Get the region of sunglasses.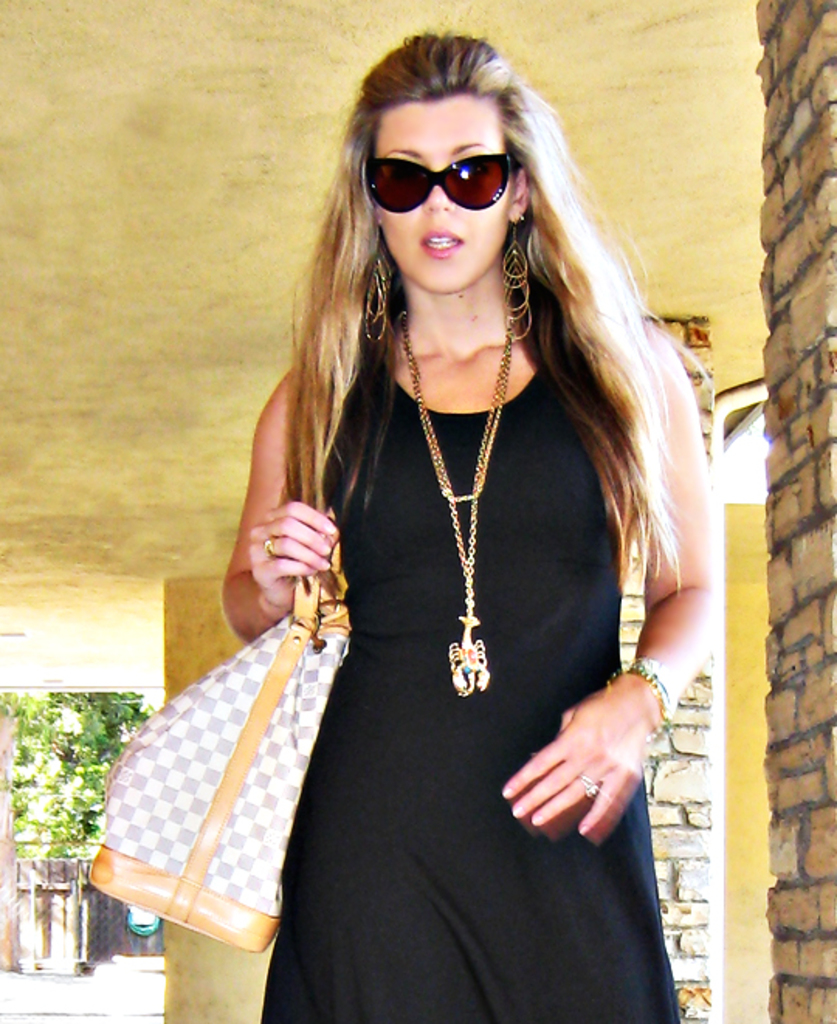
[left=361, top=153, right=518, bottom=214].
